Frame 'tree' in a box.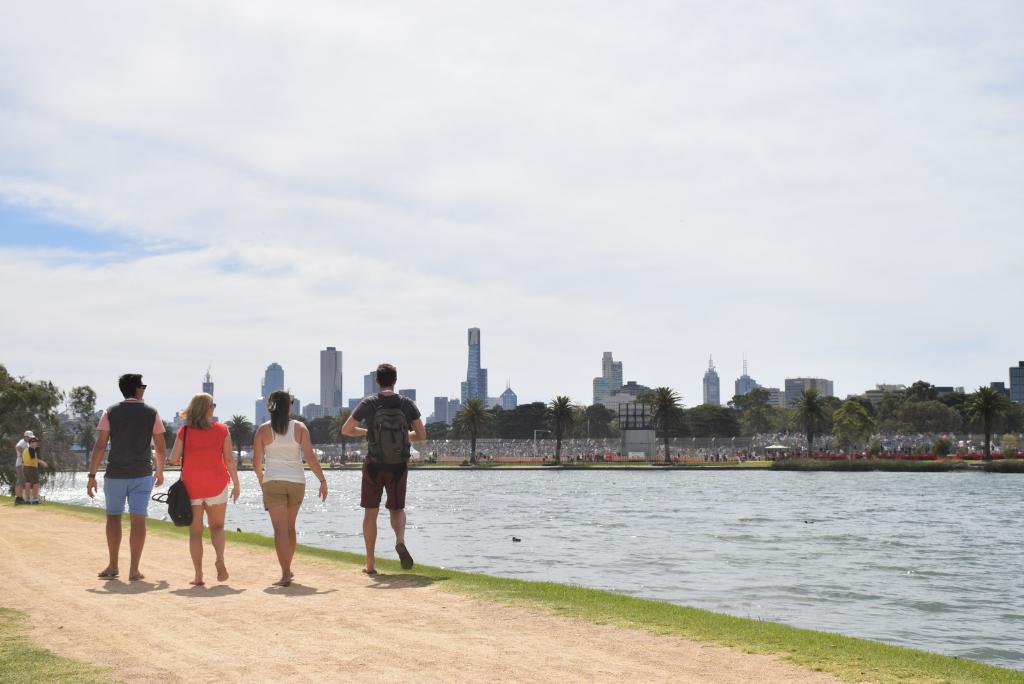
pyautogui.locateOnScreen(788, 386, 830, 456).
